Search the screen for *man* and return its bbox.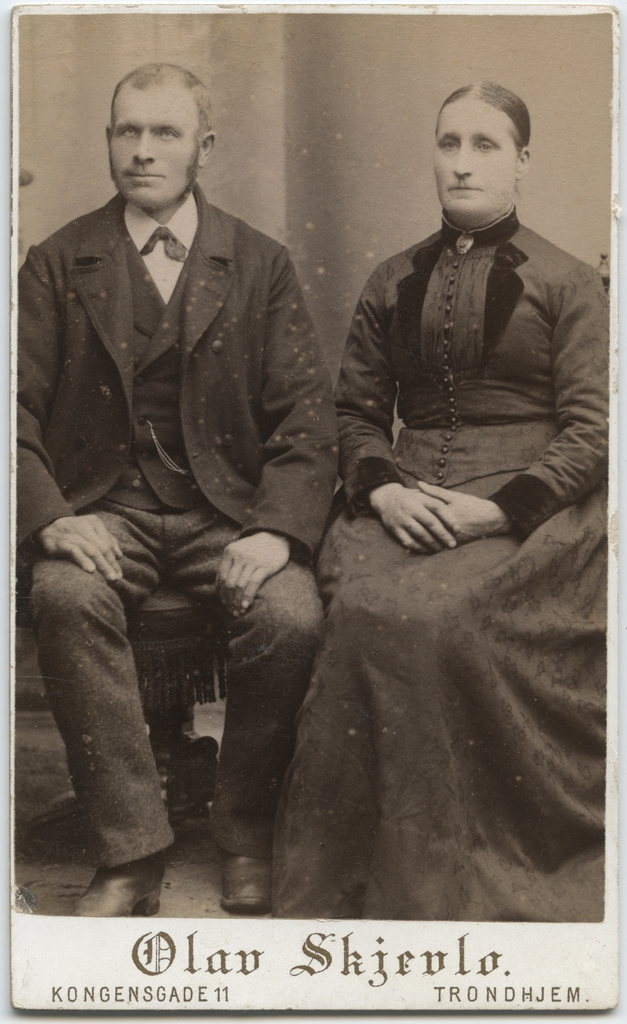
Found: bbox=[26, 66, 357, 902].
